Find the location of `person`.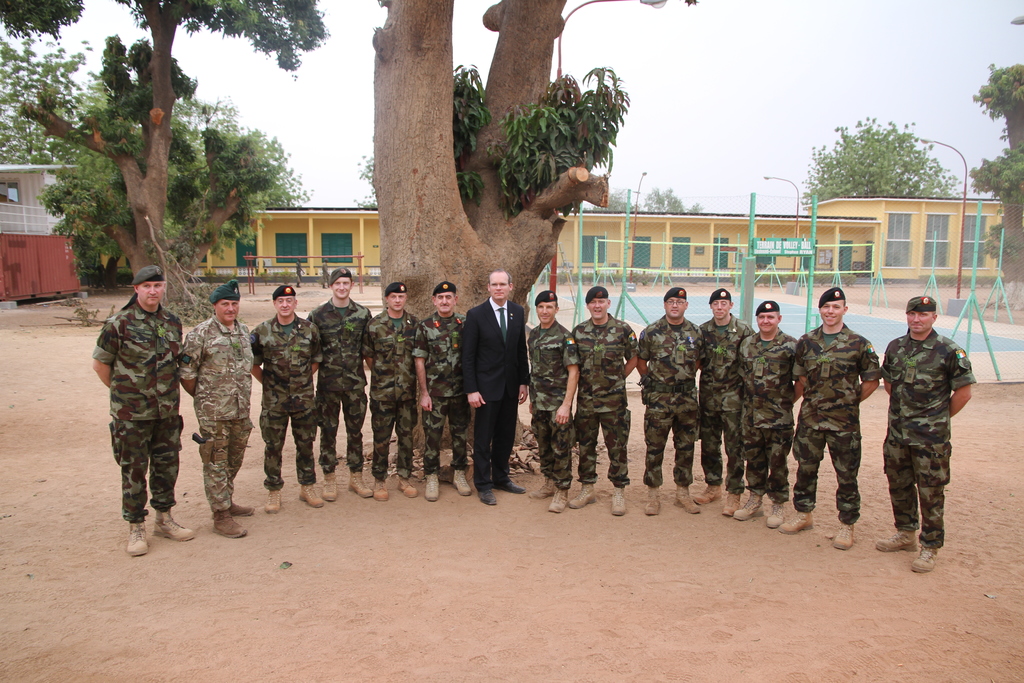
Location: {"left": 301, "top": 263, "right": 378, "bottom": 509}.
